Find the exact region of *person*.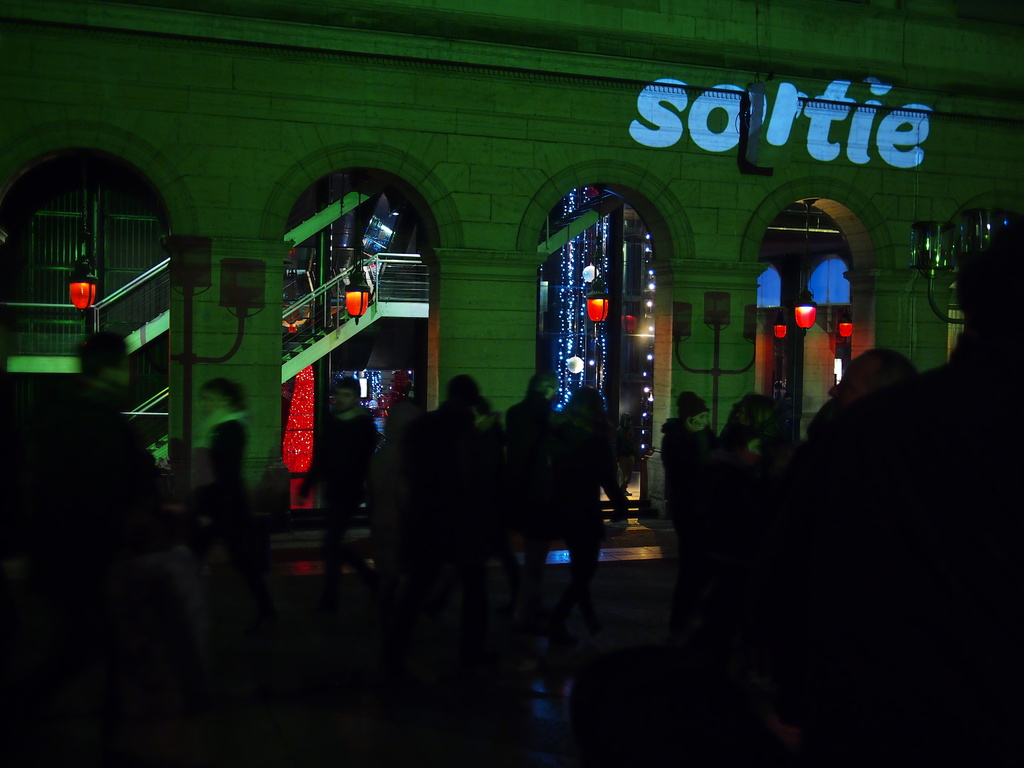
Exact region: <bbox>198, 378, 252, 508</bbox>.
